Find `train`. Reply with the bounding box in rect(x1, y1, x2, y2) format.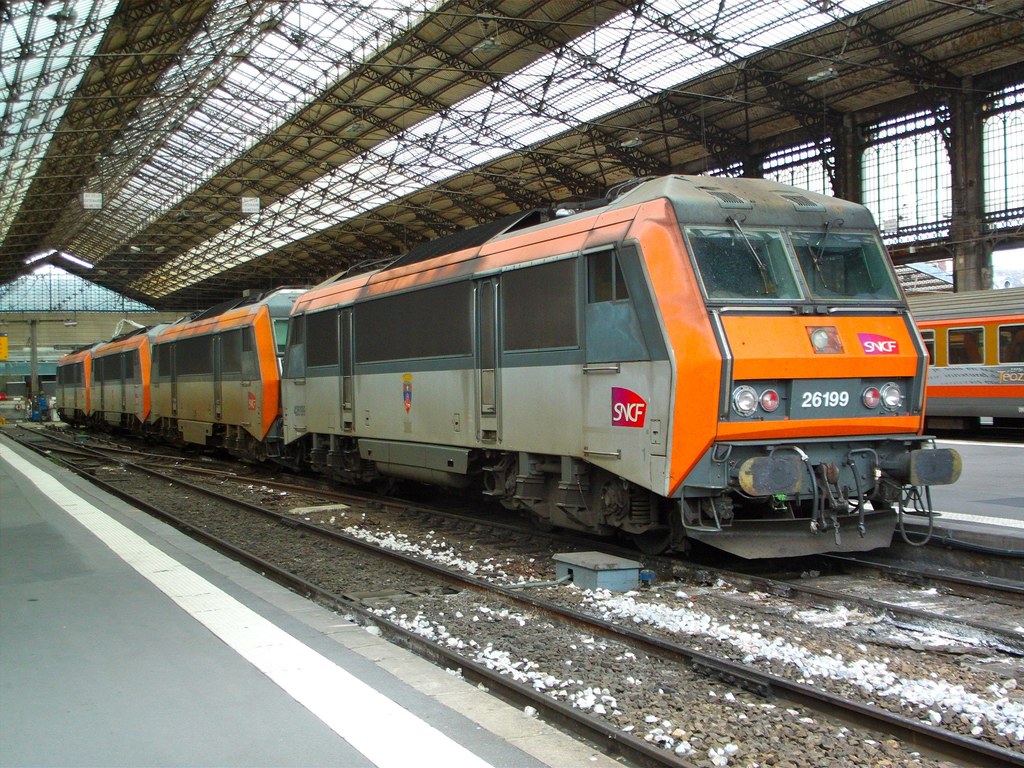
rect(54, 171, 964, 563).
